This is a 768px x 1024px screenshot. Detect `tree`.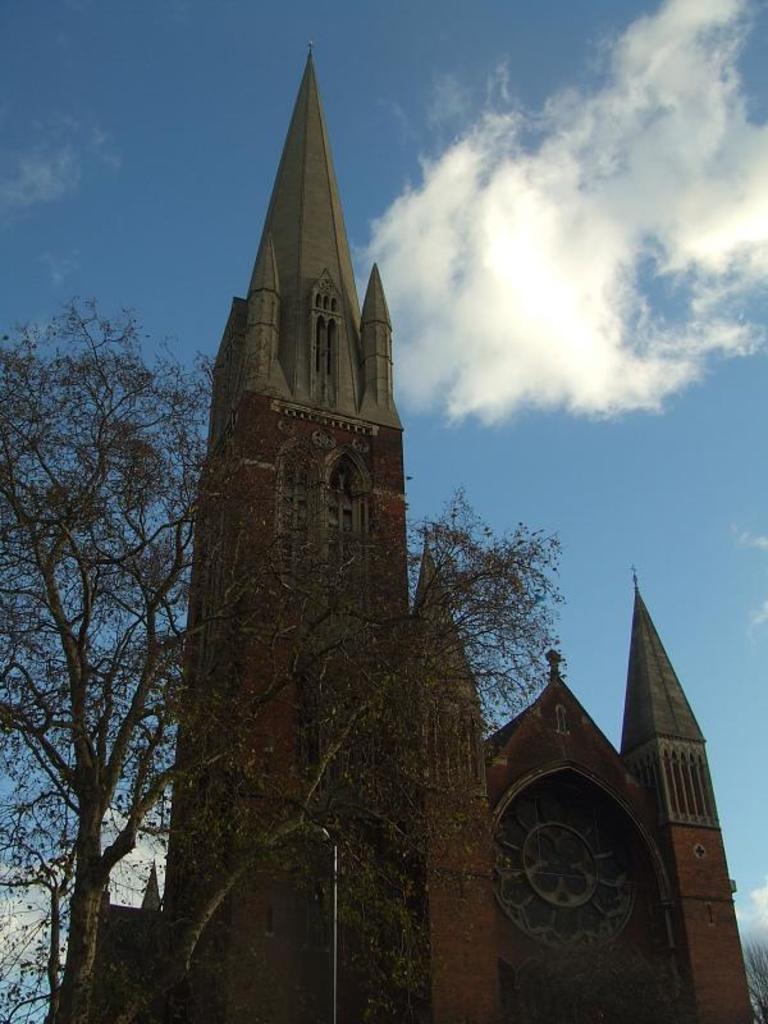
<bbox>0, 294, 561, 1023</bbox>.
